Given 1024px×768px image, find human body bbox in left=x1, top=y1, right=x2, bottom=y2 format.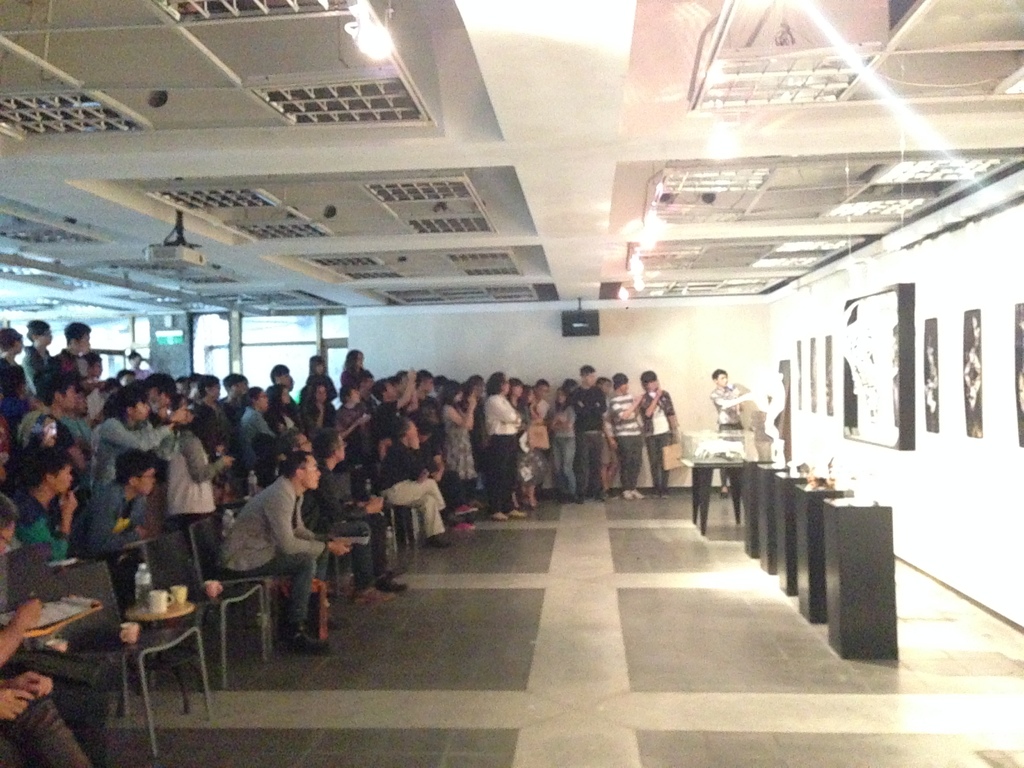
left=271, top=362, right=296, bottom=380.
